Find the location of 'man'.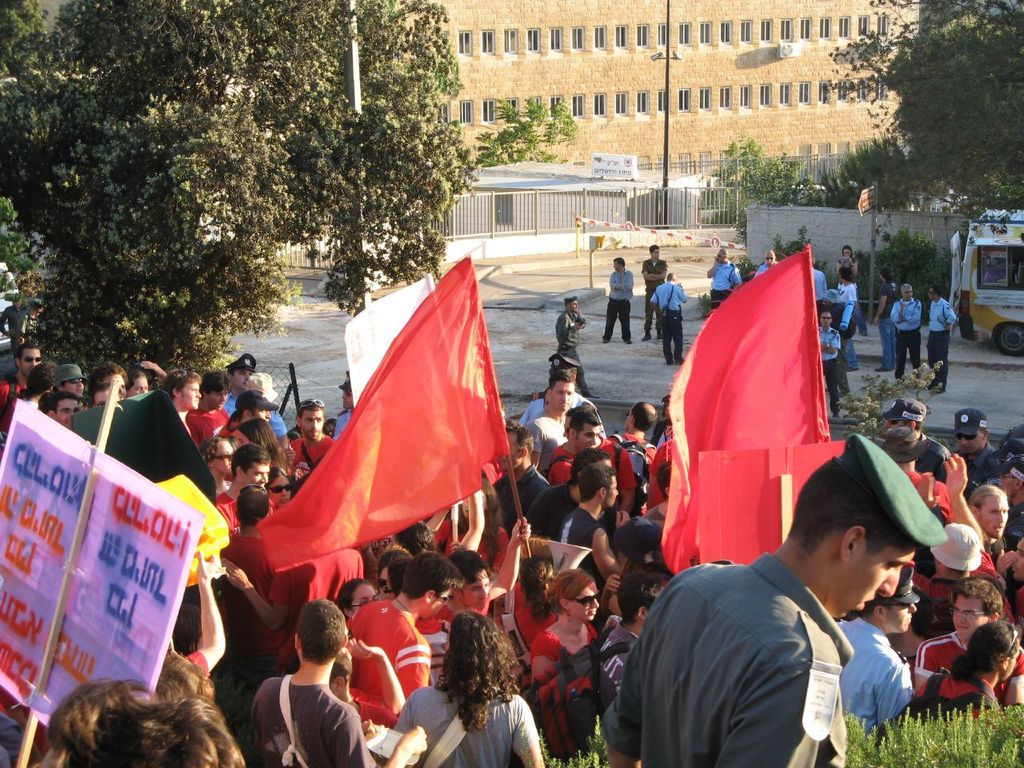
Location: 870, 272, 898, 370.
